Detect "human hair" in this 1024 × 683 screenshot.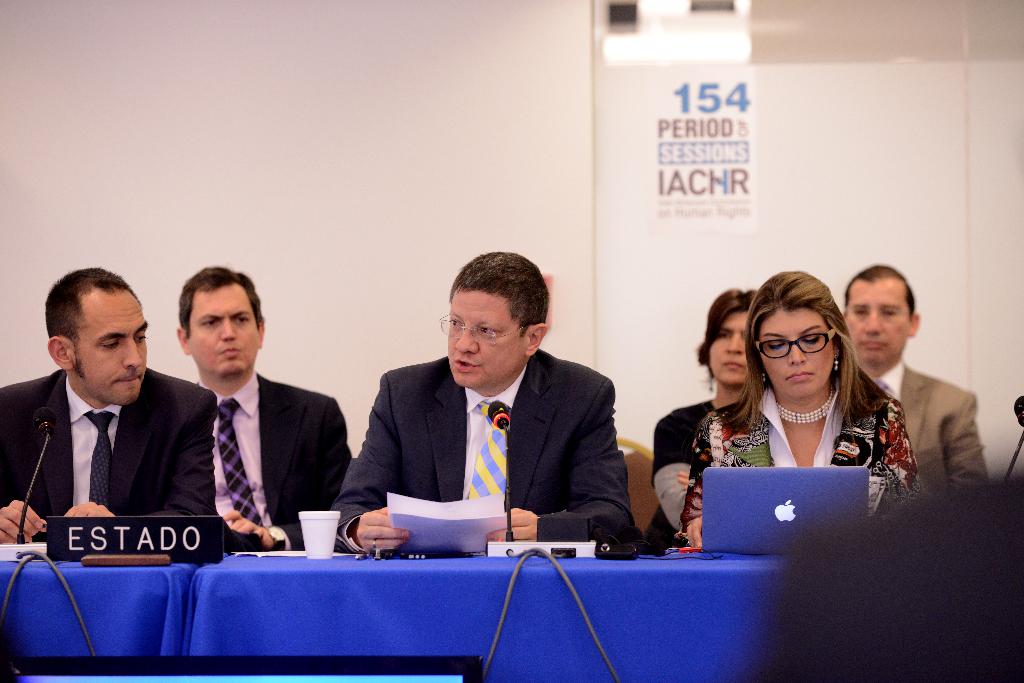
Detection: 735, 273, 891, 441.
